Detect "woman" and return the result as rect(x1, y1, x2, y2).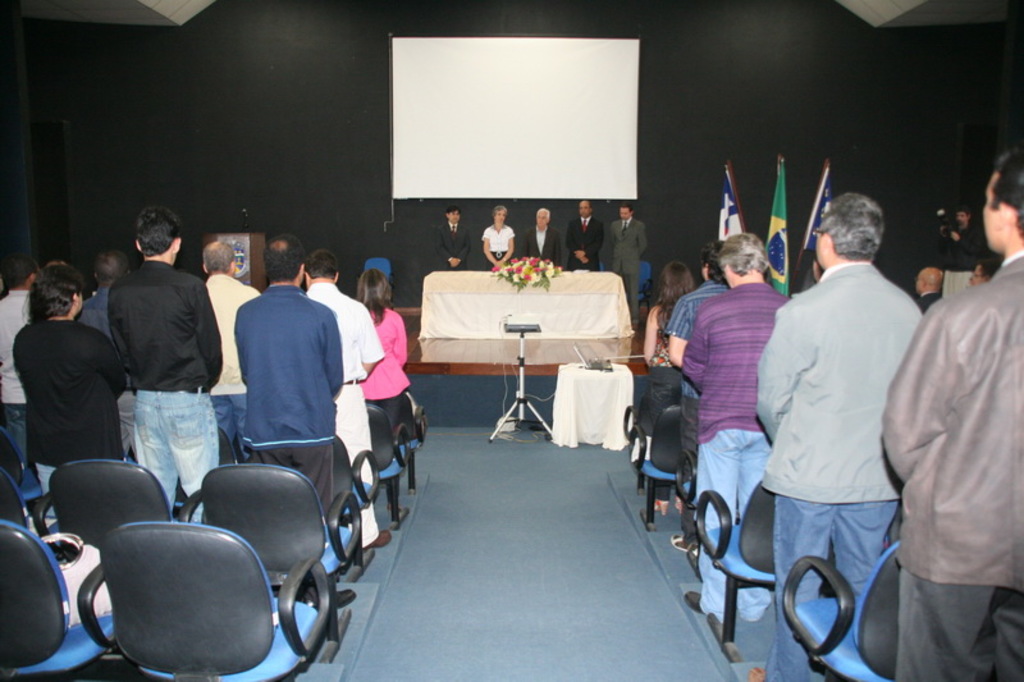
rect(9, 264, 136, 500).
